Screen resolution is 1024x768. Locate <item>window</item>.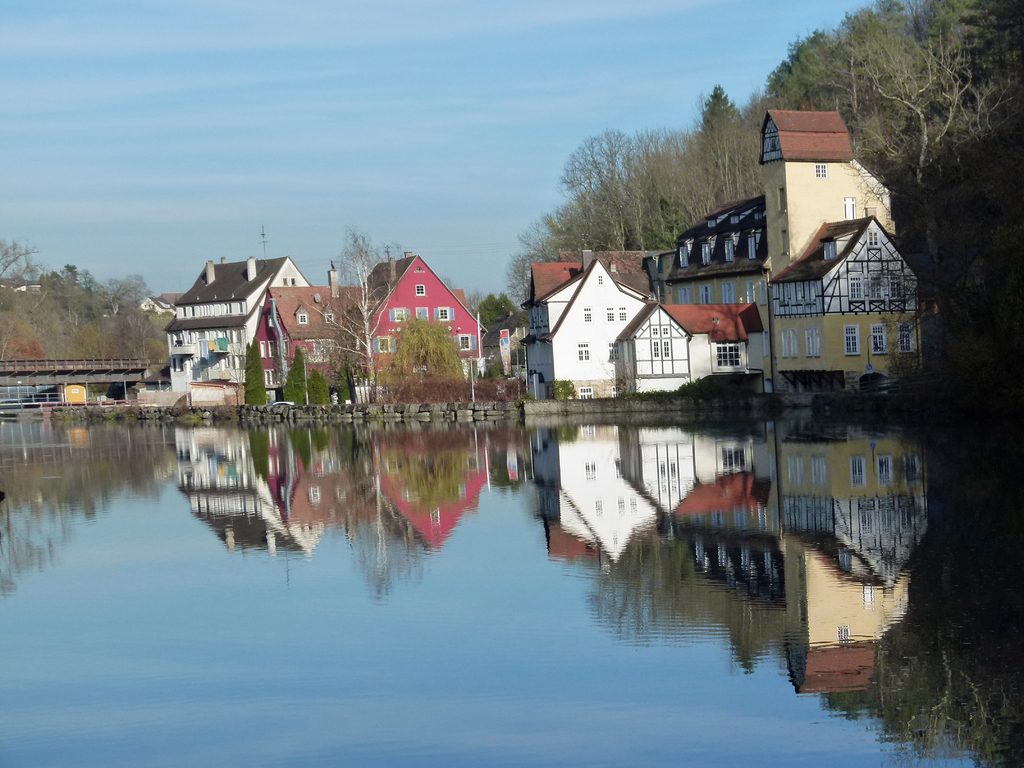
rect(605, 343, 619, 363).
